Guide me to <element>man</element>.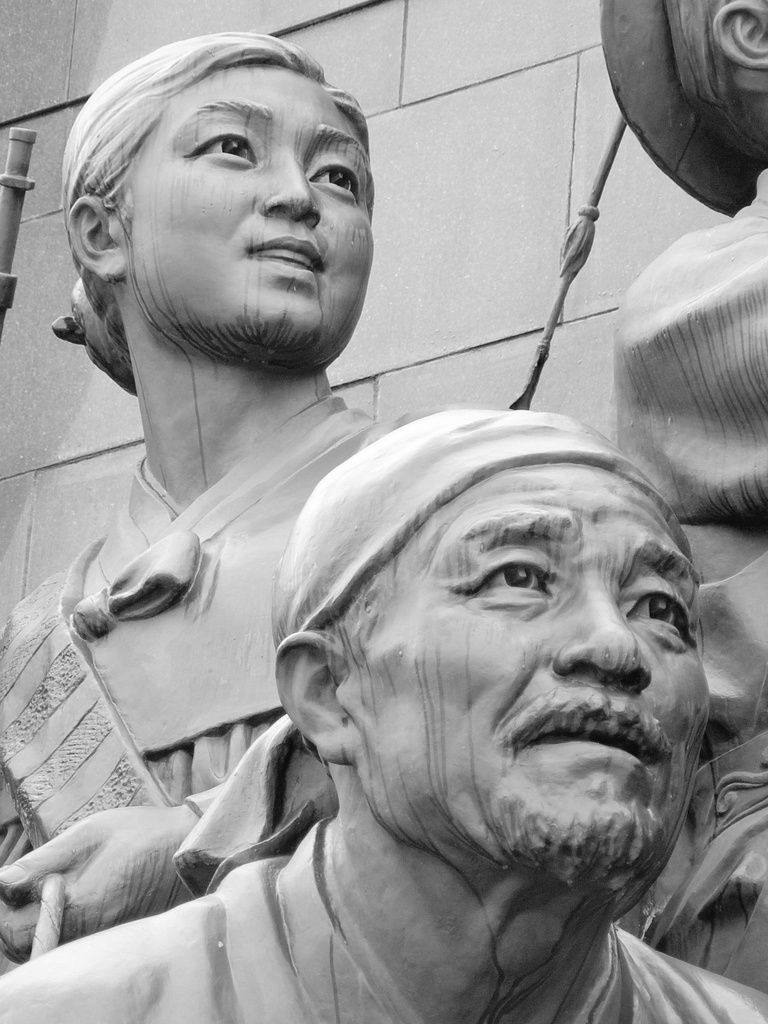
Guidance: <bbox>600, 0, 767, 994</bbox>.
